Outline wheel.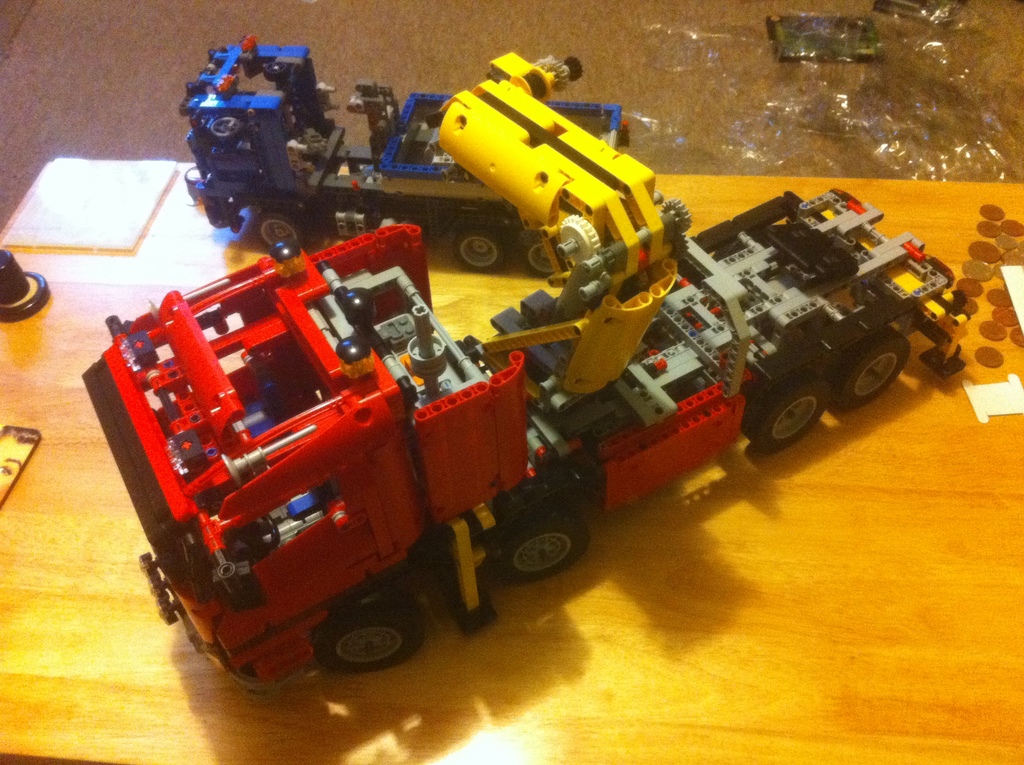
Outline: BBox(524, 233, 557, 279).
